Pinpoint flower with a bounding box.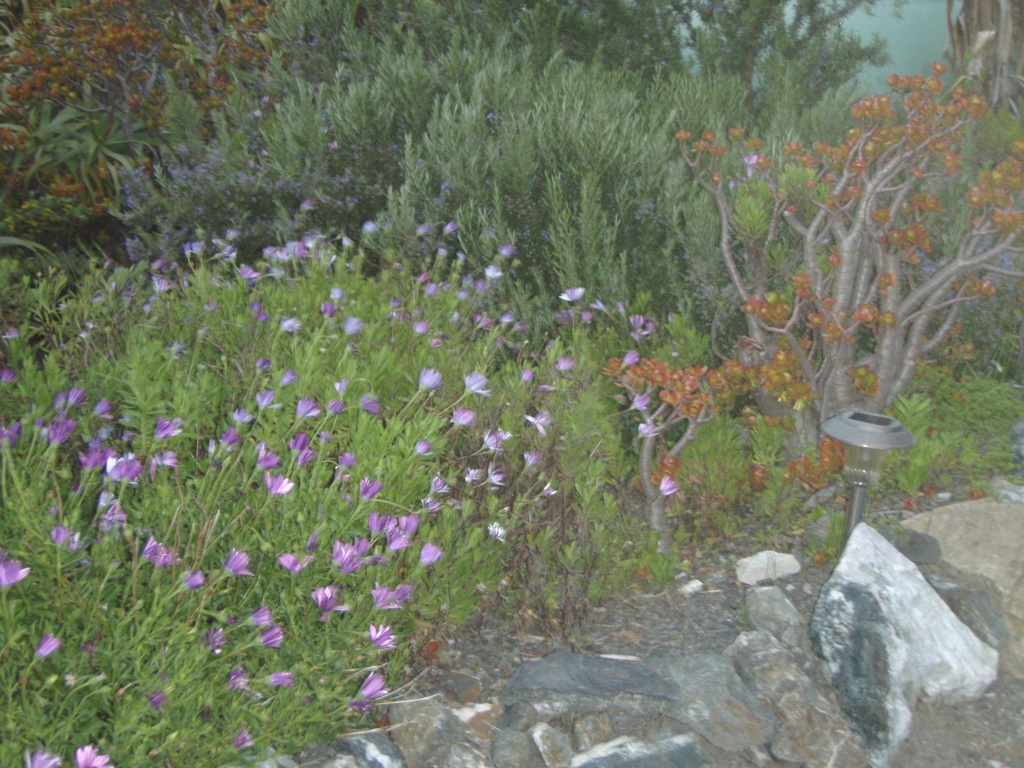
detection(22, 749, 60, 767).
